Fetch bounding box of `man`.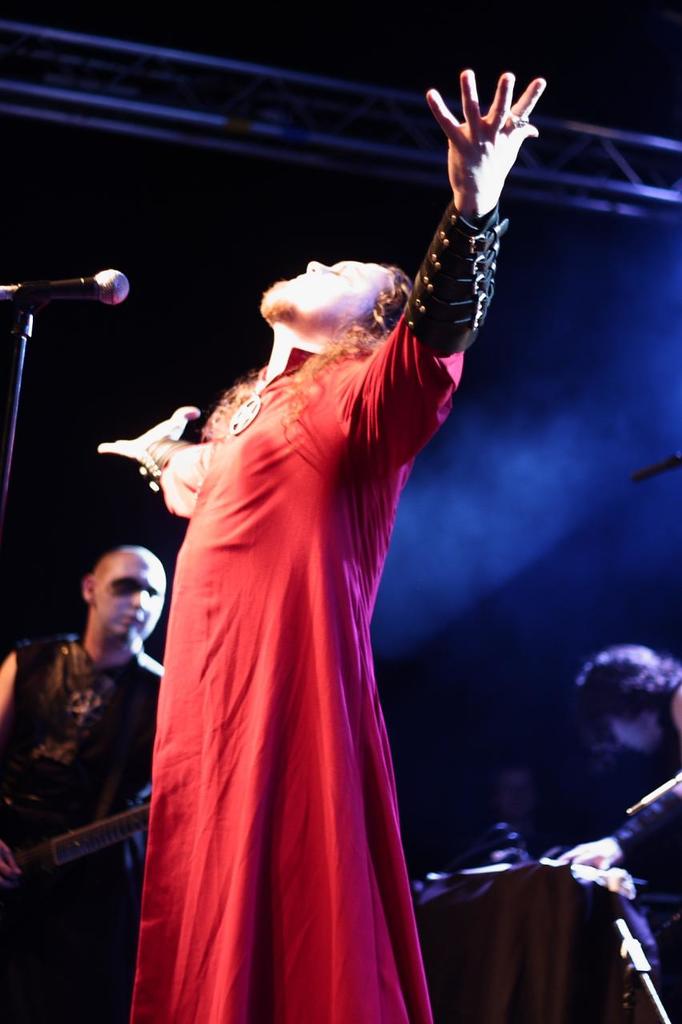
Bbox: [553,646,681,1023].
